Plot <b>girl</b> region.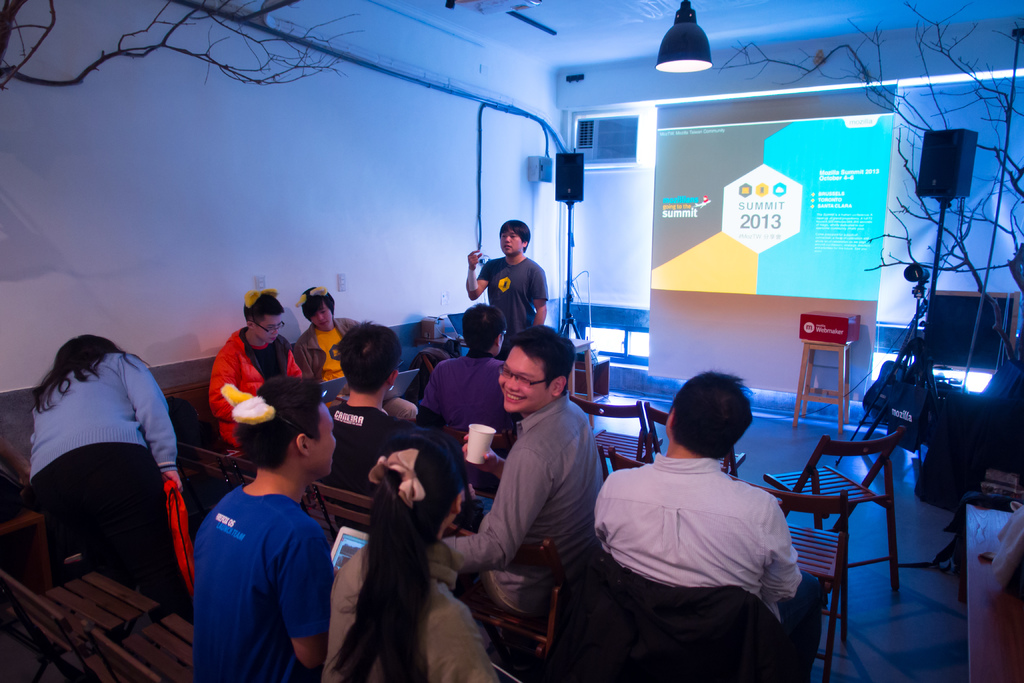
Plotted at Rect(324, 428, 500, 682).
